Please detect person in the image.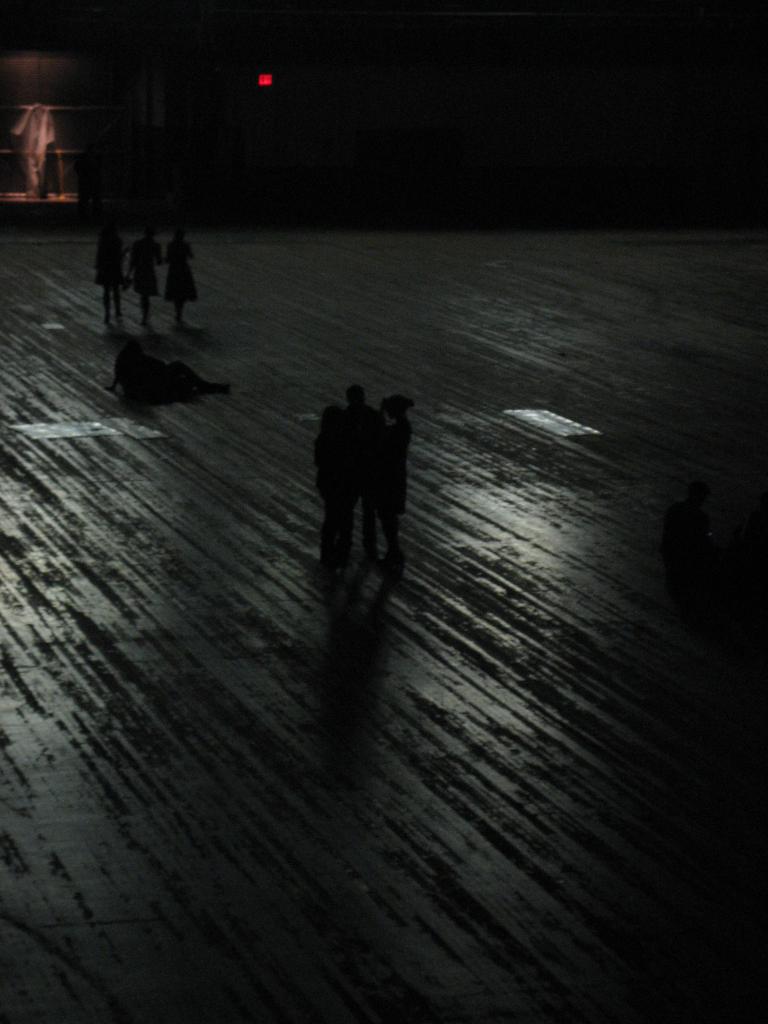
88,209,135,342.
